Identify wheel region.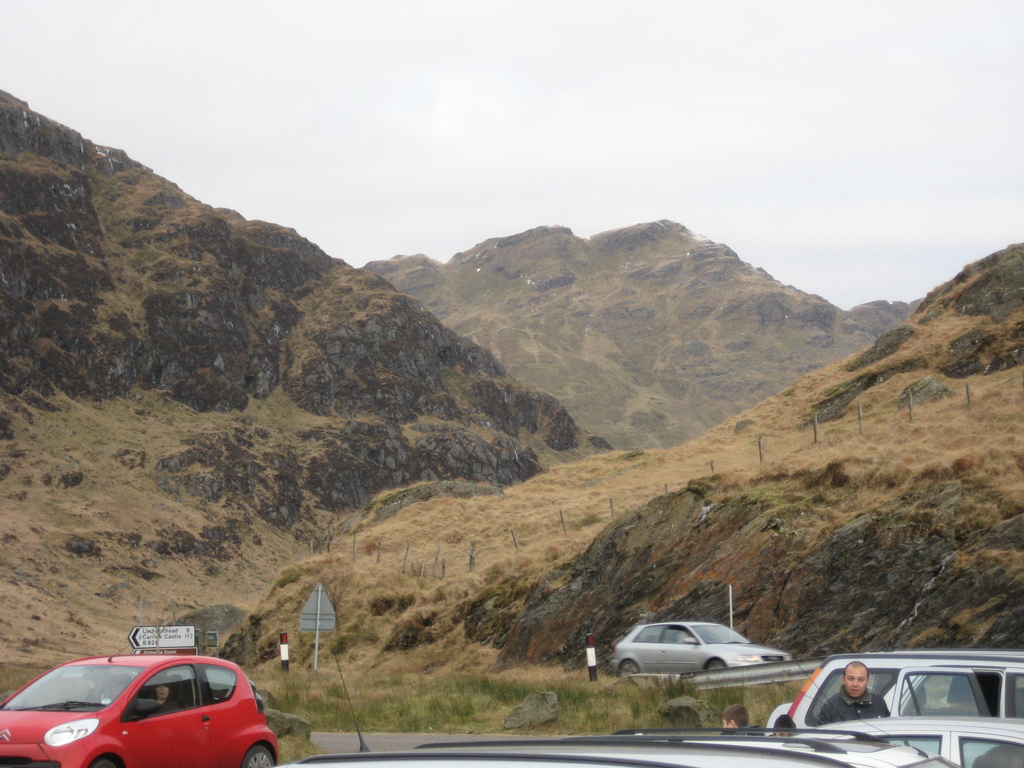
Region: left=239, top=748, right=276, bottom=767.
